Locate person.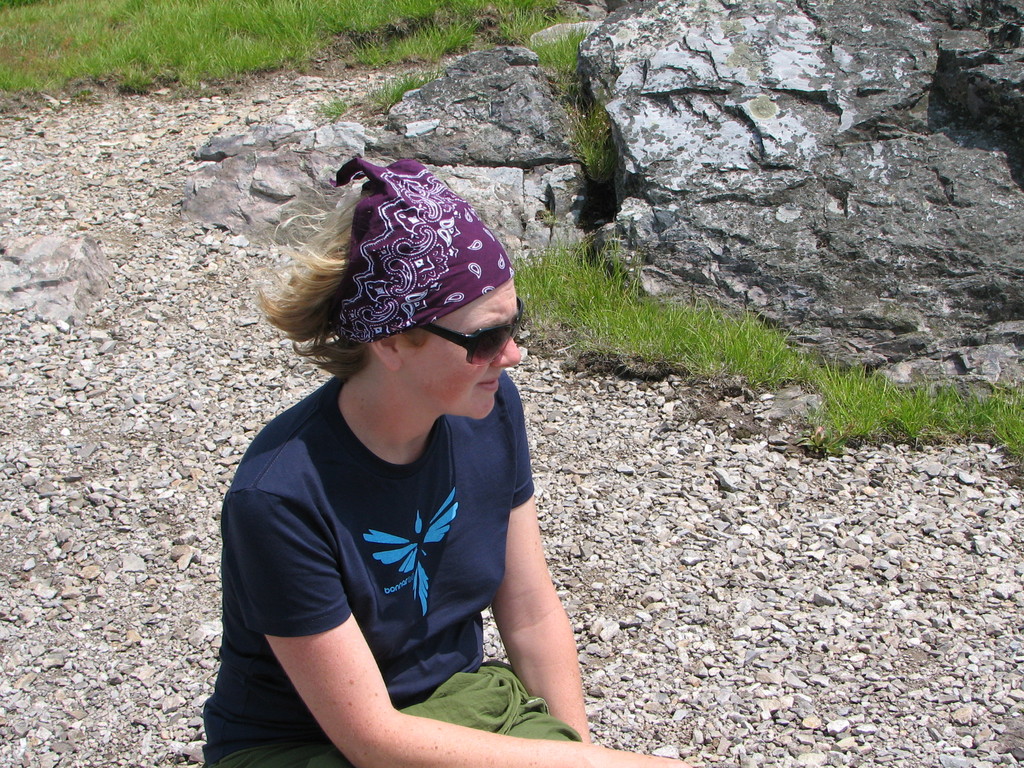
Bounding box: region(211, 141, 577, 755).
